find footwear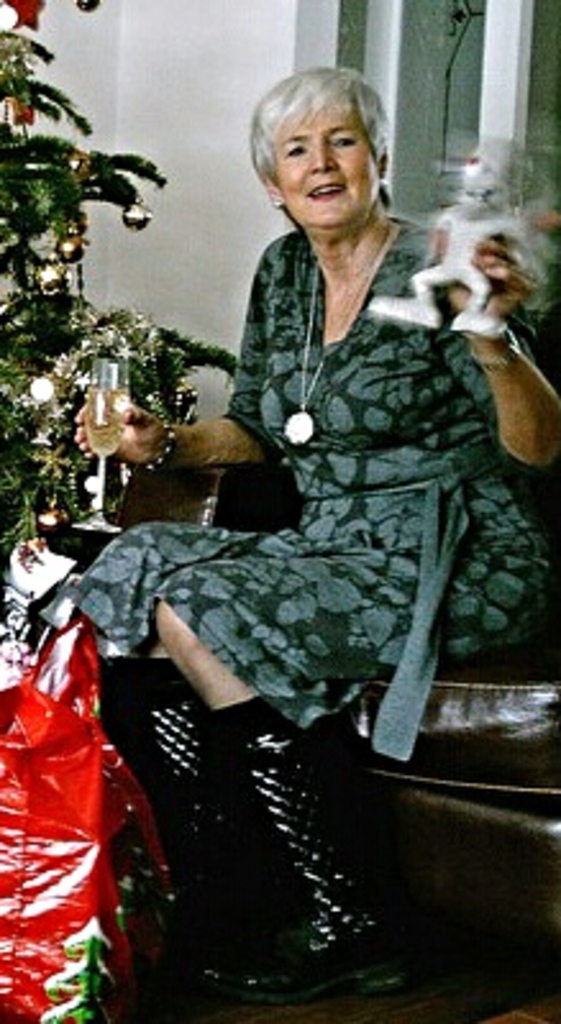
box(115, 676, 305, 991)
